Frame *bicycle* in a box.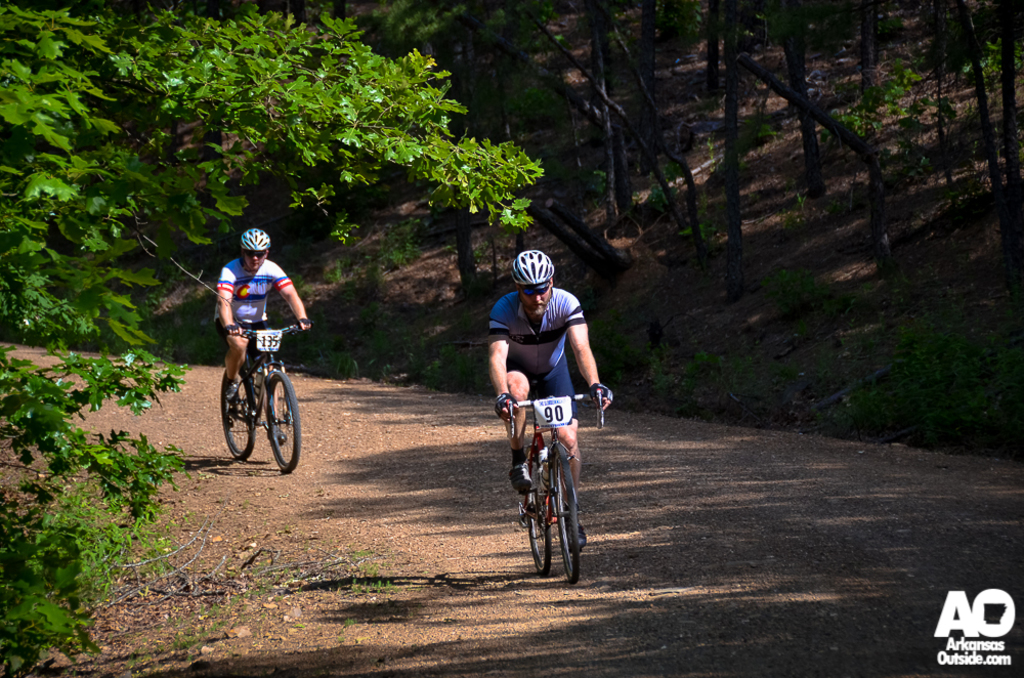
detection(205, 323, 315, 480).
